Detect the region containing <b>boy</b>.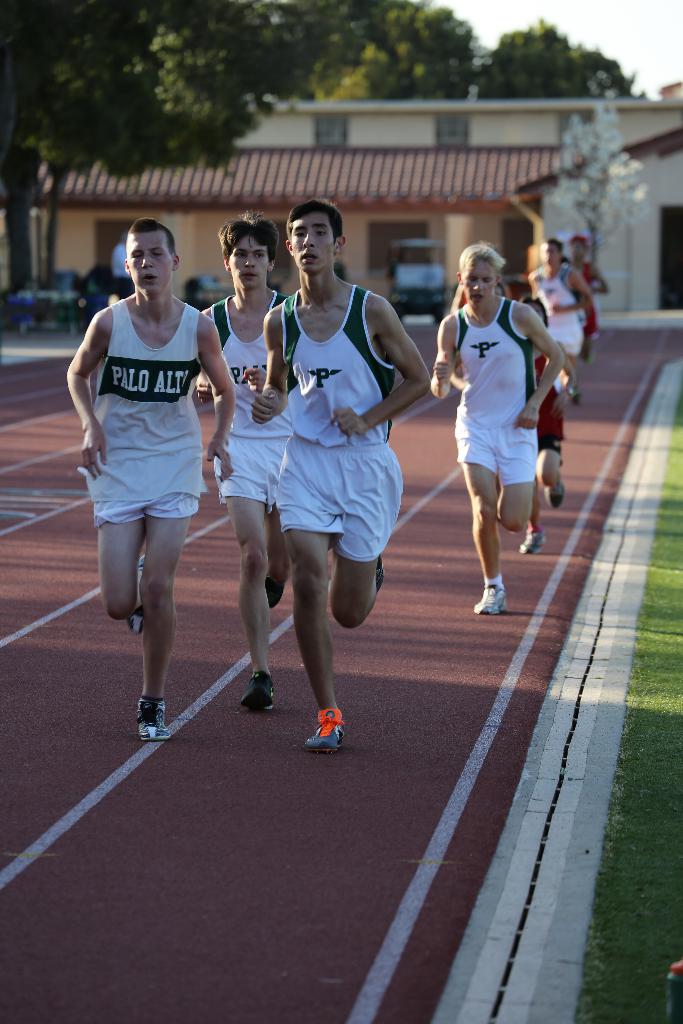
select_region(258, 198, 415, 769).
